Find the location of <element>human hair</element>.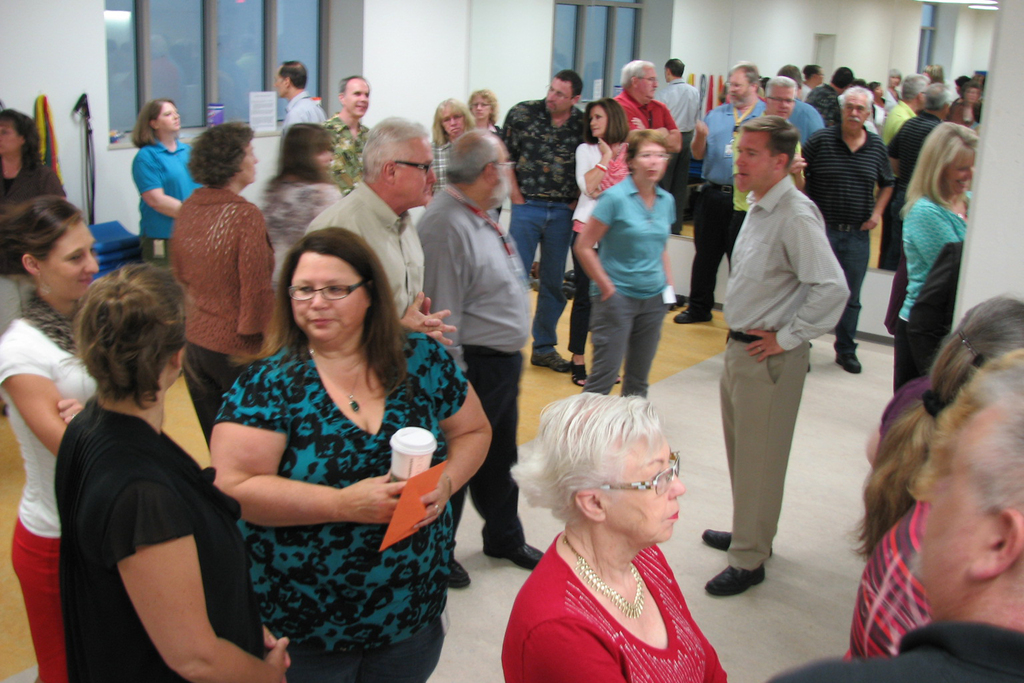
Location: box(186, 121, 257, 188).
